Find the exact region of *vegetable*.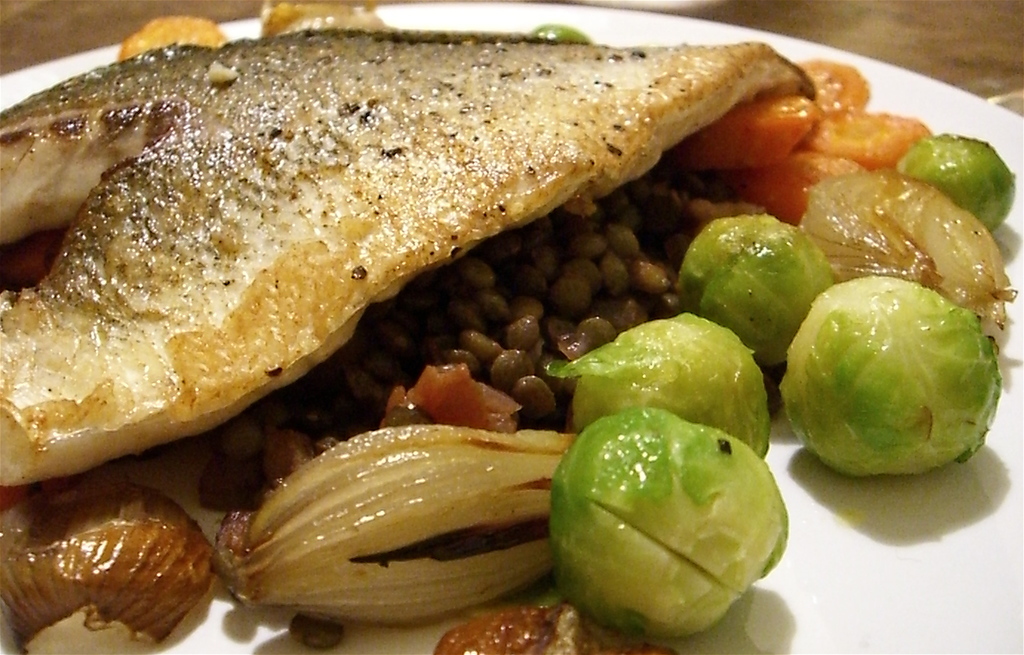
Exact region: (x1=744, y1=156, x2=868, y2=229).
